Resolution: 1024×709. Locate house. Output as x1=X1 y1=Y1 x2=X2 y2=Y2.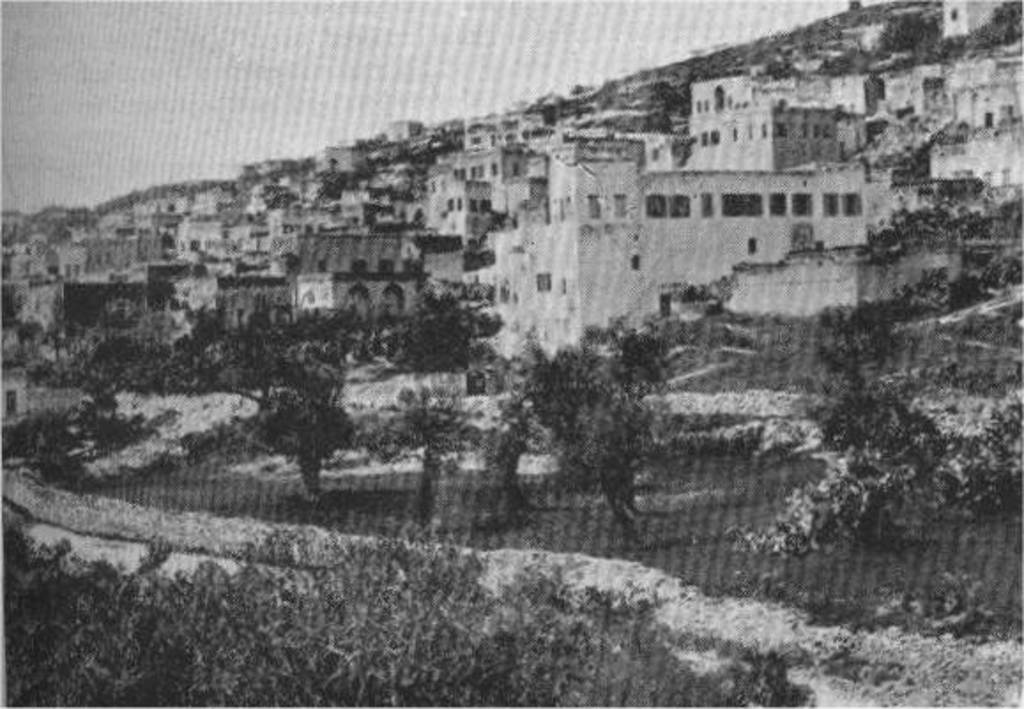
x1=299 y1=228 x2=412 y2=272.
